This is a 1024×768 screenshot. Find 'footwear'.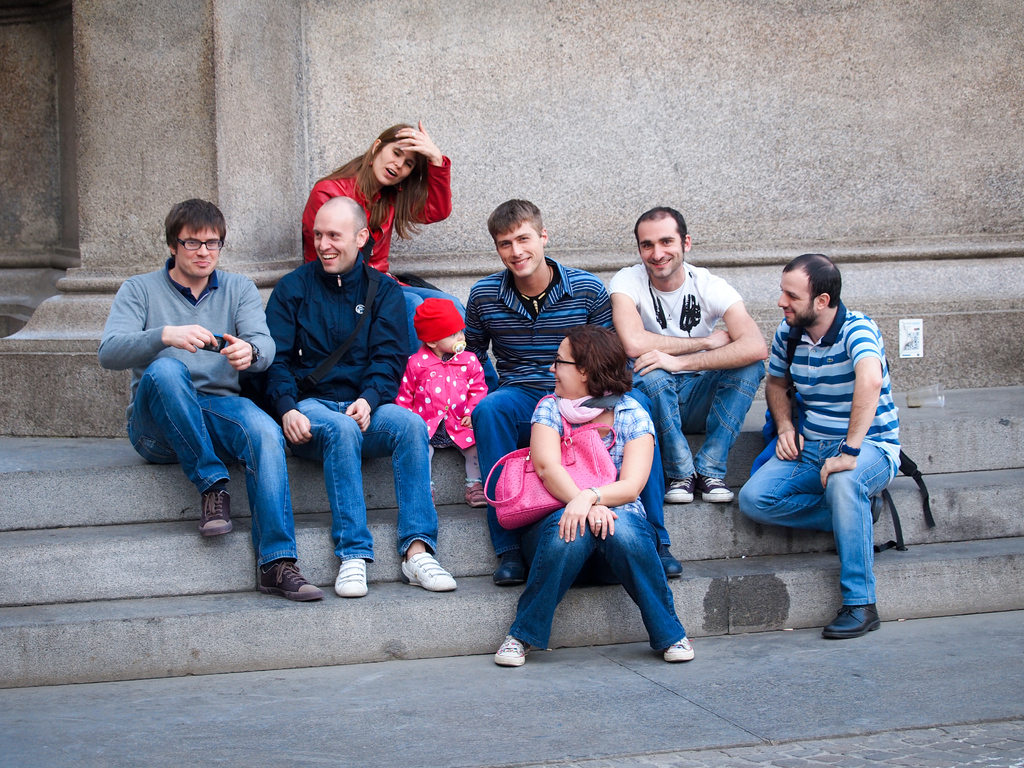
Bounding box: (left=665, top=472, right=696, bottom=502).
